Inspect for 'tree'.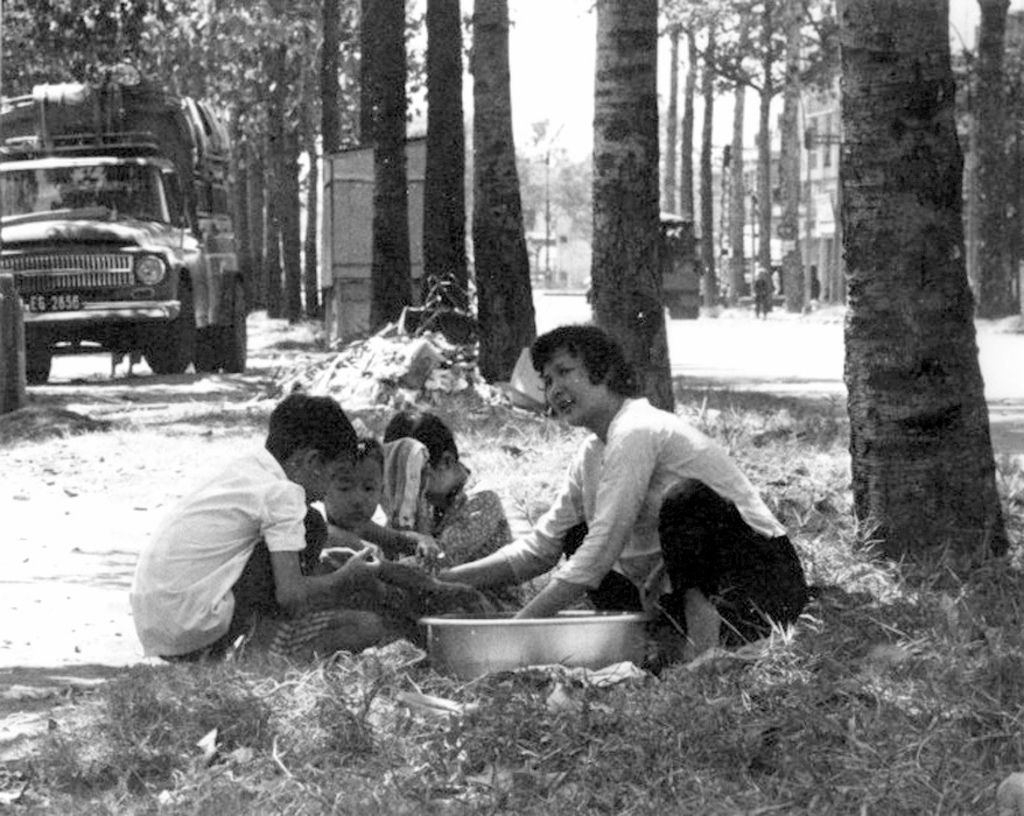
Inspection: [728,0,820,336].
